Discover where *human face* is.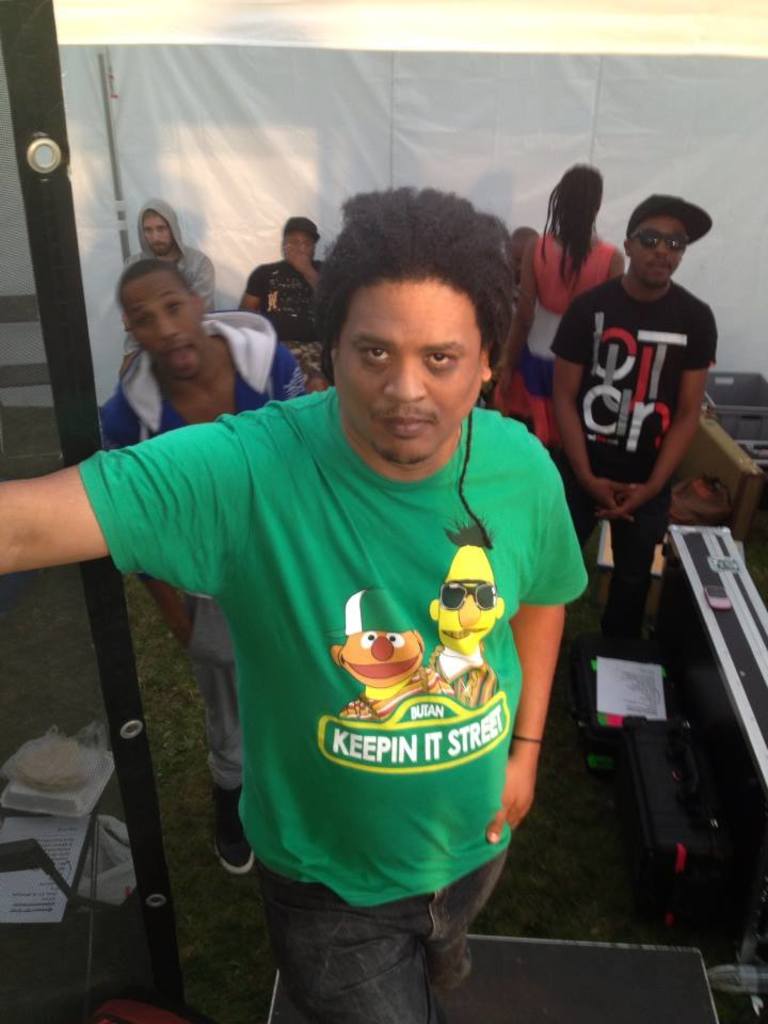
Discovered at {"x1": 142, "y1": 210, "x2": 174, "y2": 258}.
